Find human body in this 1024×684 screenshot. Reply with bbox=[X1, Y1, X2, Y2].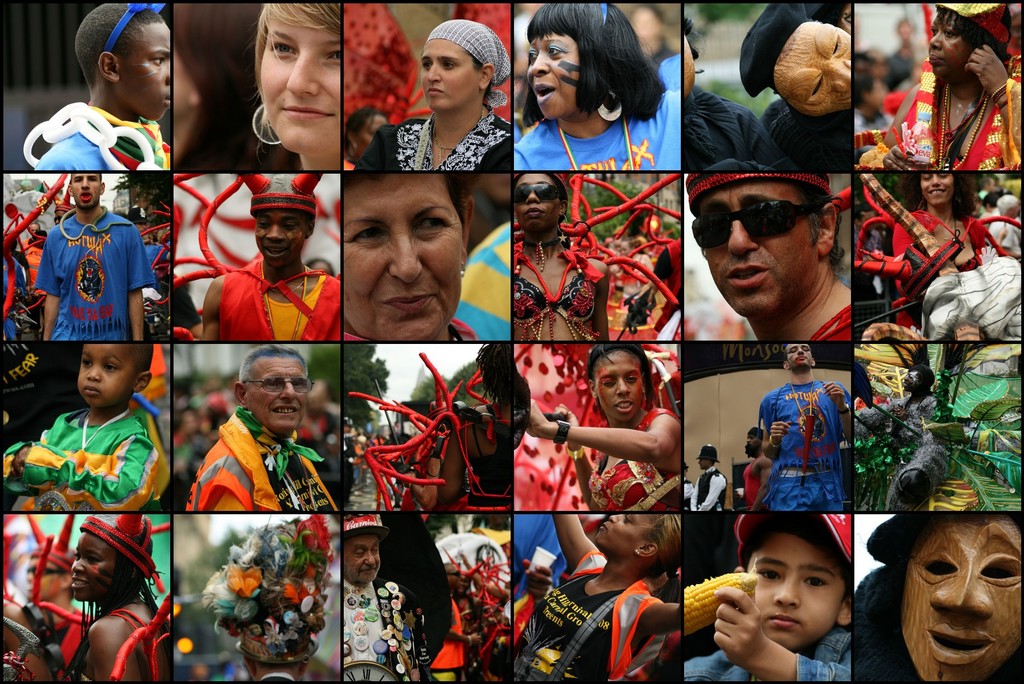
bbox=[739, 449, 777, 514].
